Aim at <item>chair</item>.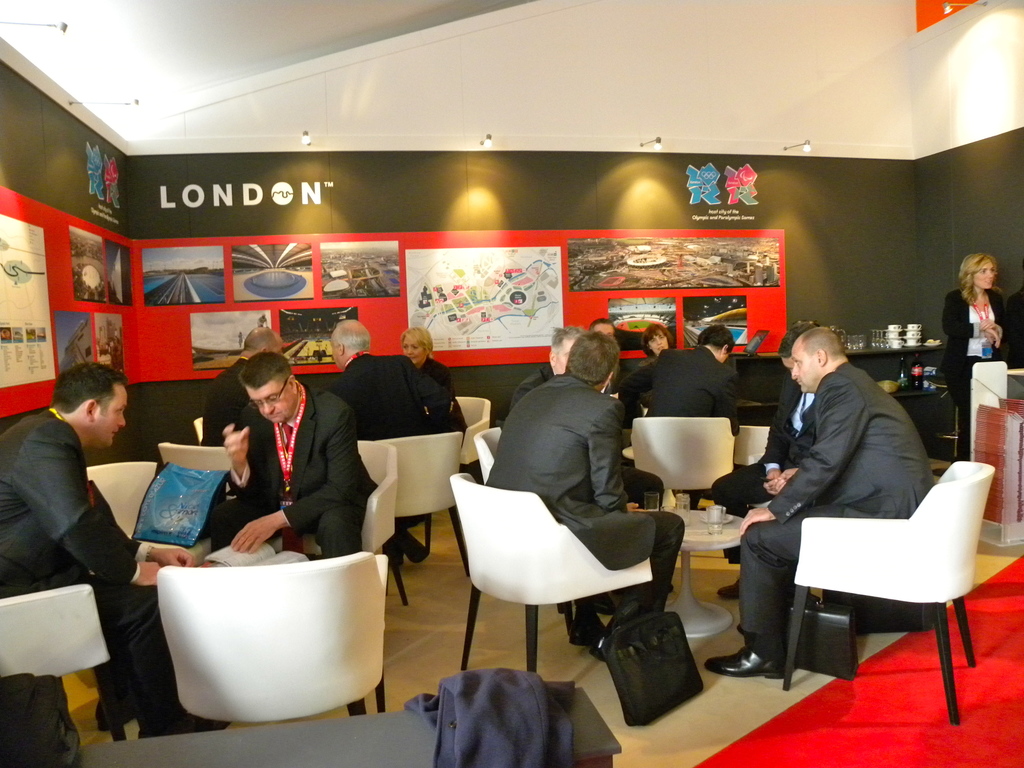
Aimed at {"left": 448, "top": 471, "right": 654, "bottom": 673}.
